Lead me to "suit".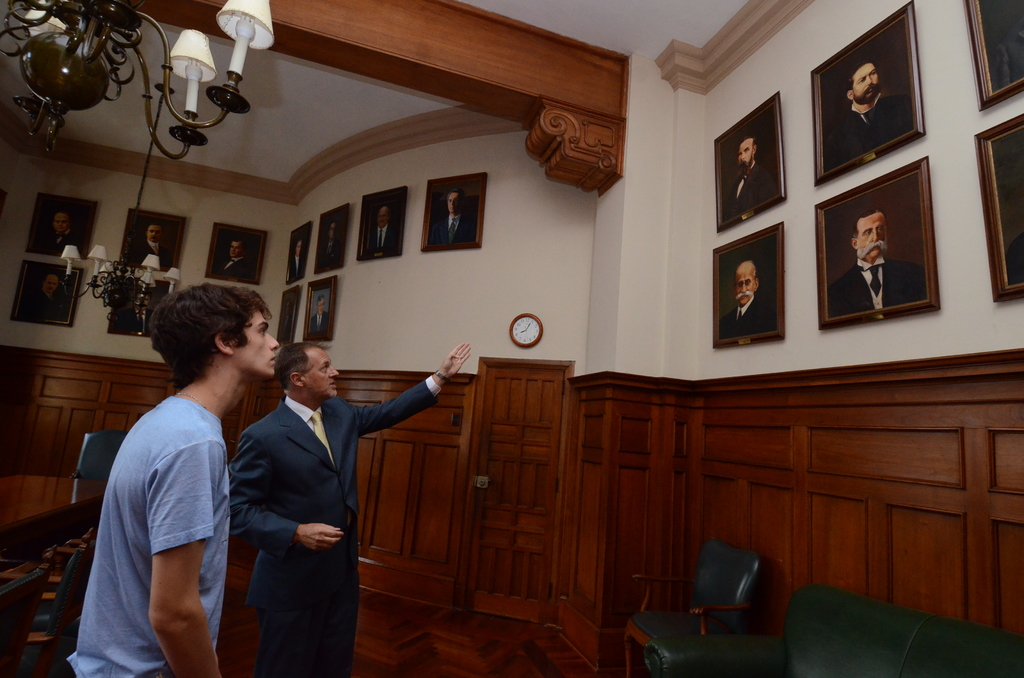
Lead to locate(205, 334, 383, 671).
